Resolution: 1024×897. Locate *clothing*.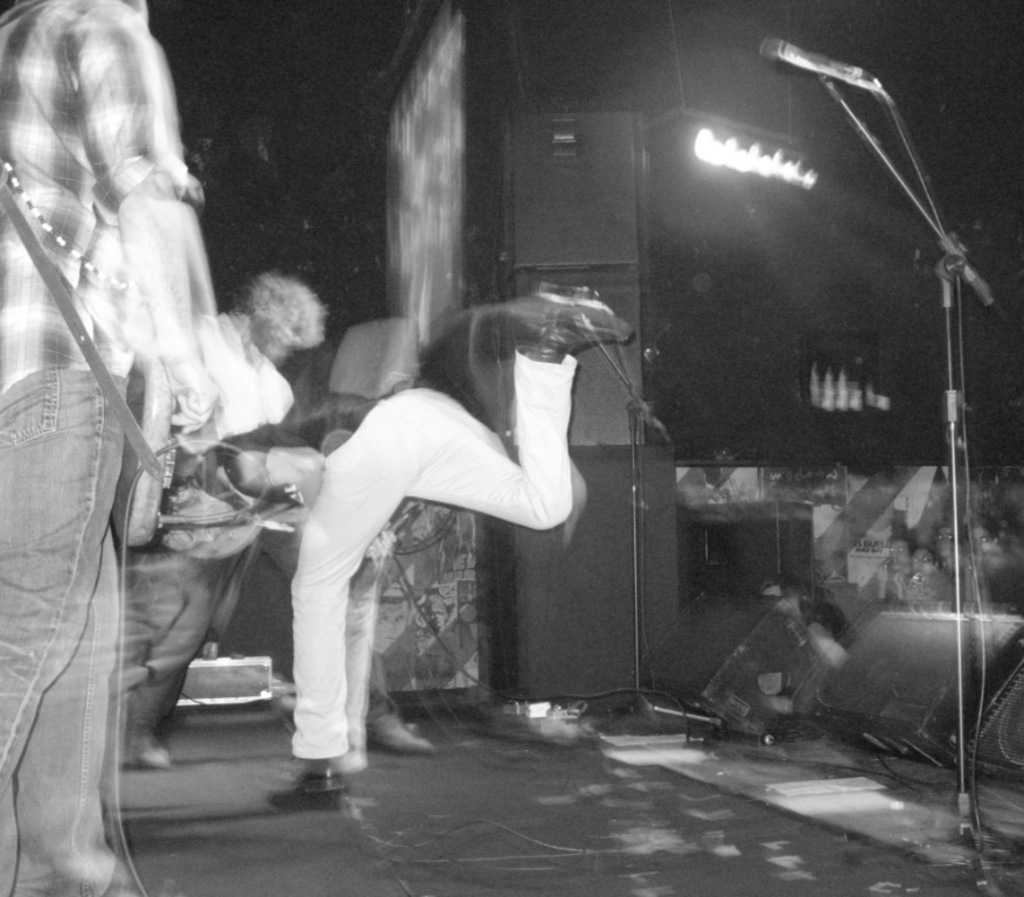
<region>197, 345, 578, 759</region>.
